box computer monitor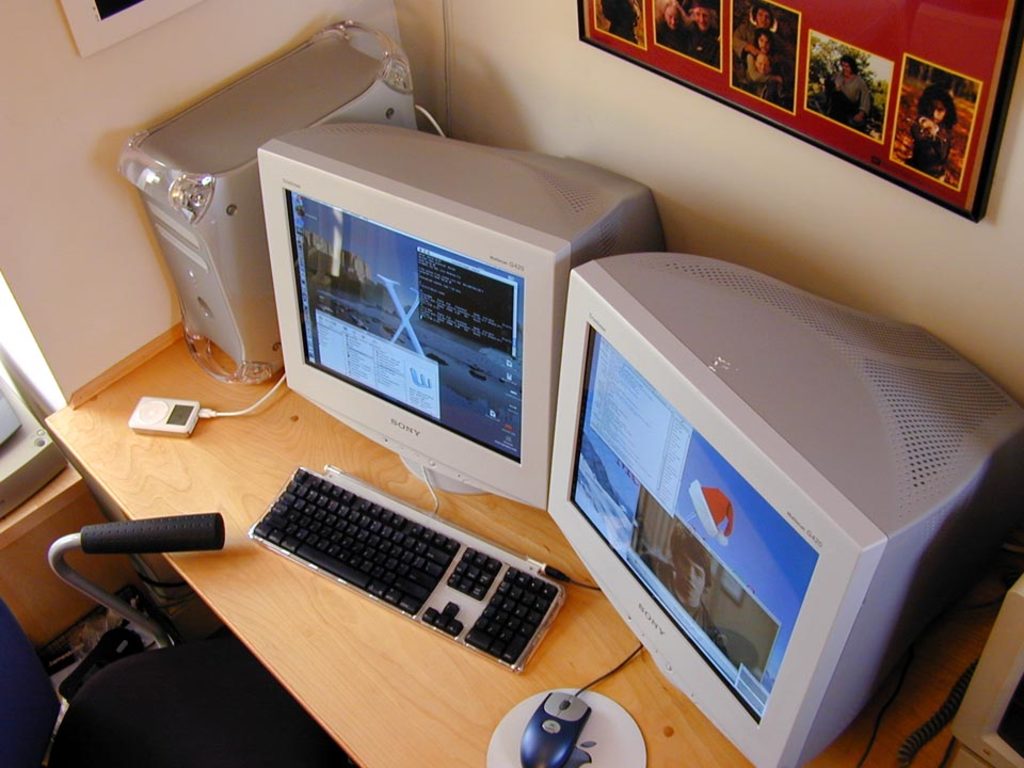
545, 249, 1022, 767
